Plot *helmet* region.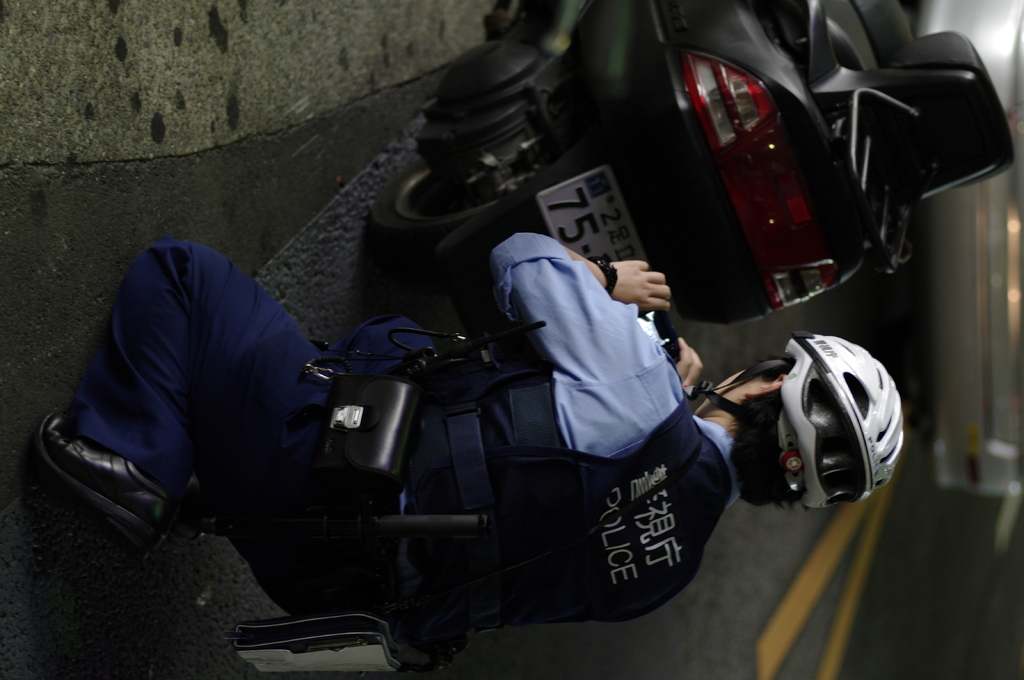
Plotted at (x1=758, y1=345, x2=908, y2=510).
